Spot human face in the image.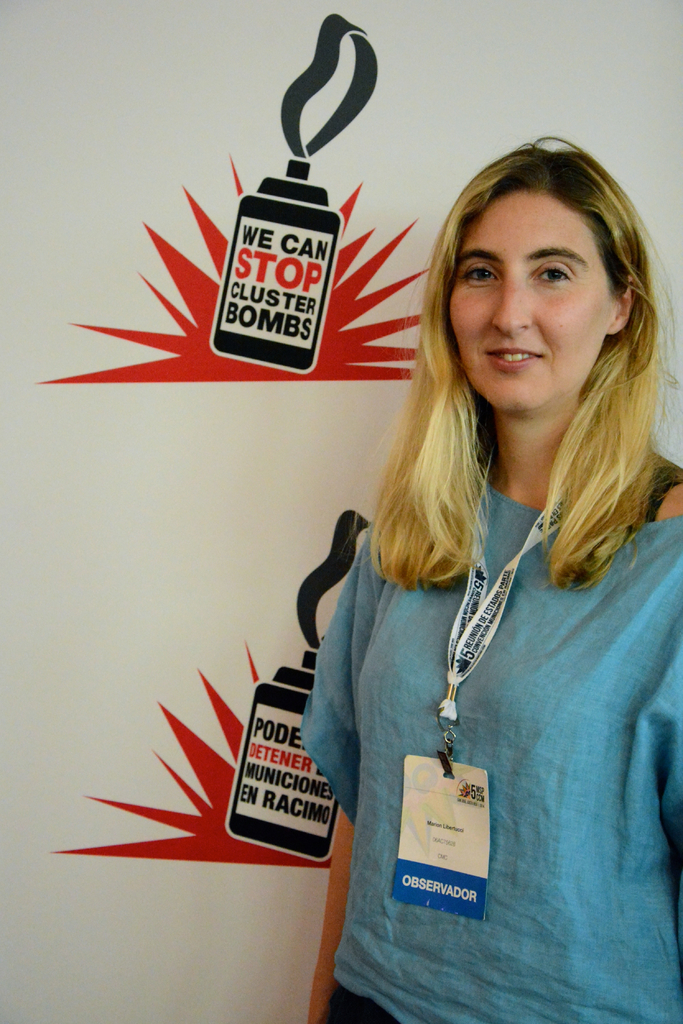
human face found at 454 196 609 410.
